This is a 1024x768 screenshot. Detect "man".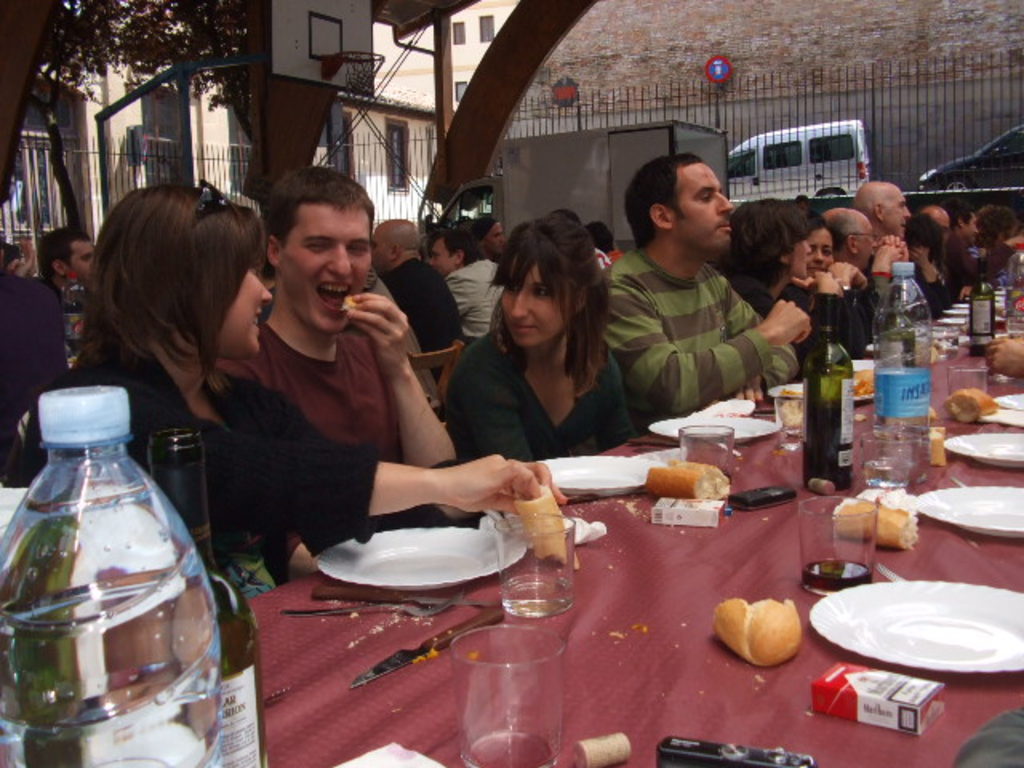
crop(43, 229, 115, 317).
